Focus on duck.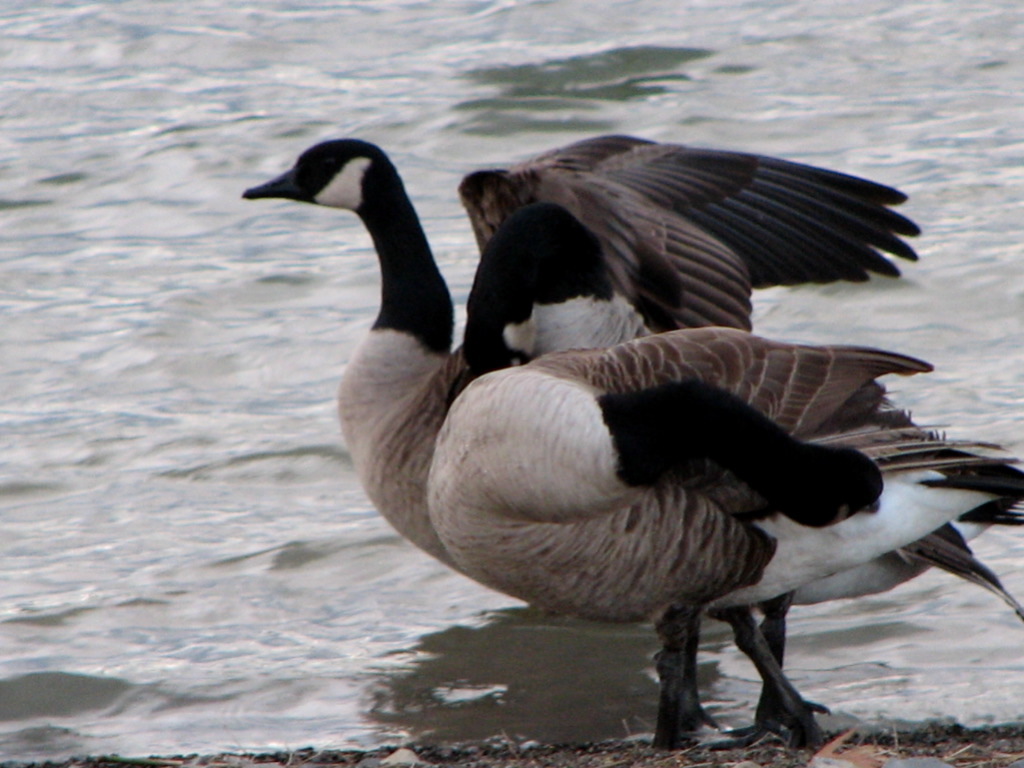
Focused at 233/138/925/756.
